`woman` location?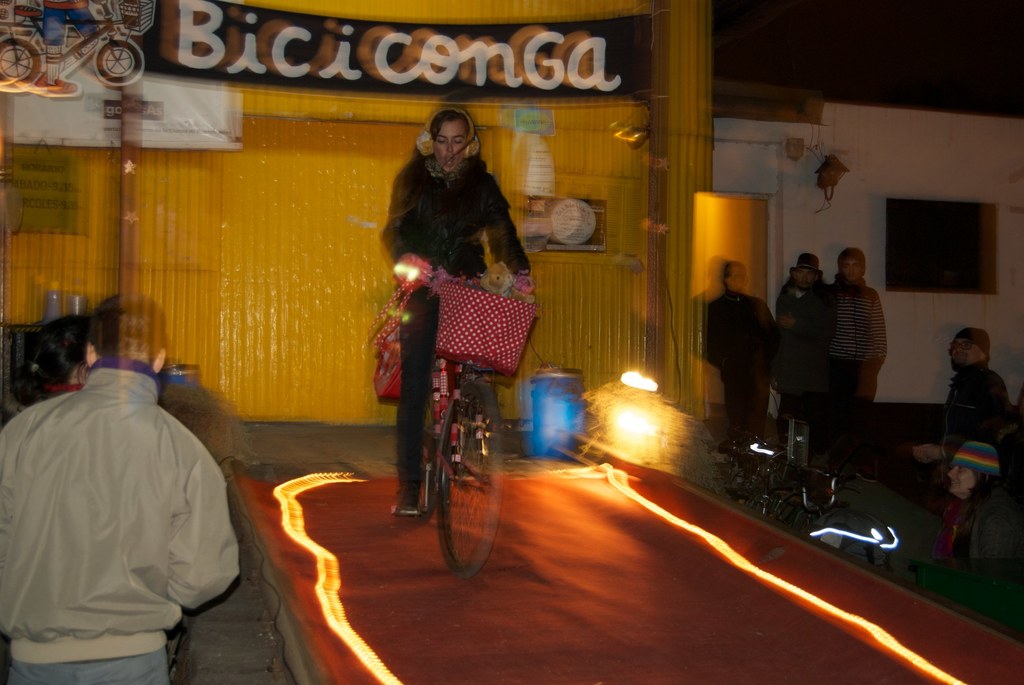
10, 311, 95, 408
